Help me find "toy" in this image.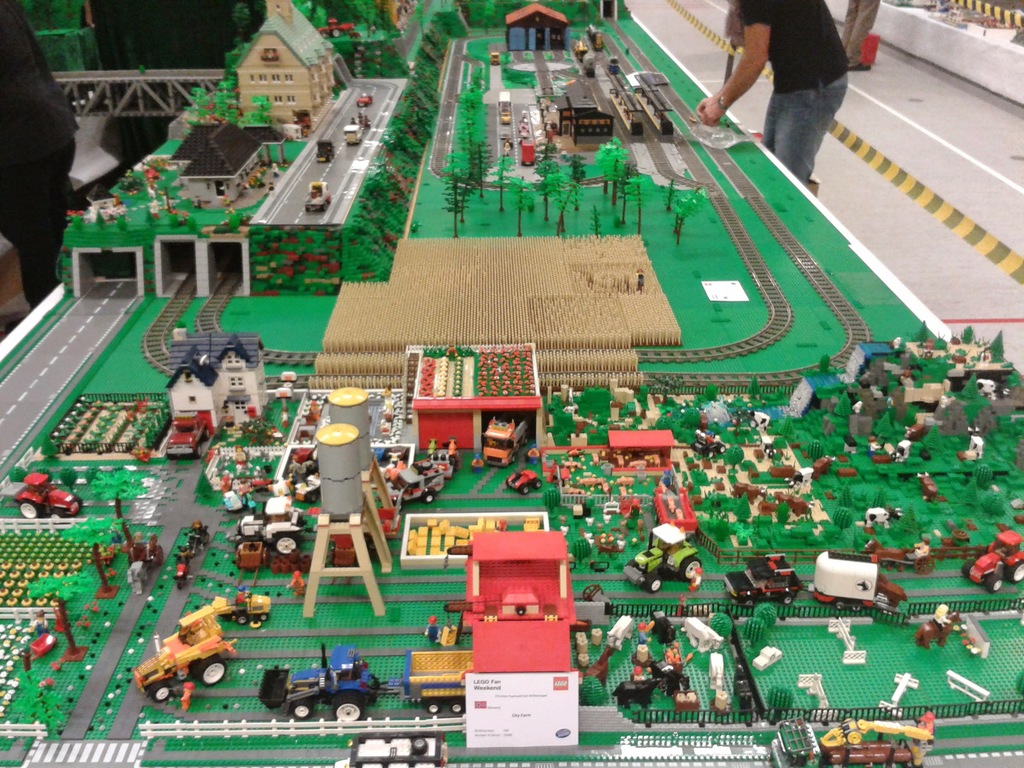
Found it: box(394, 446, 461, 504).
